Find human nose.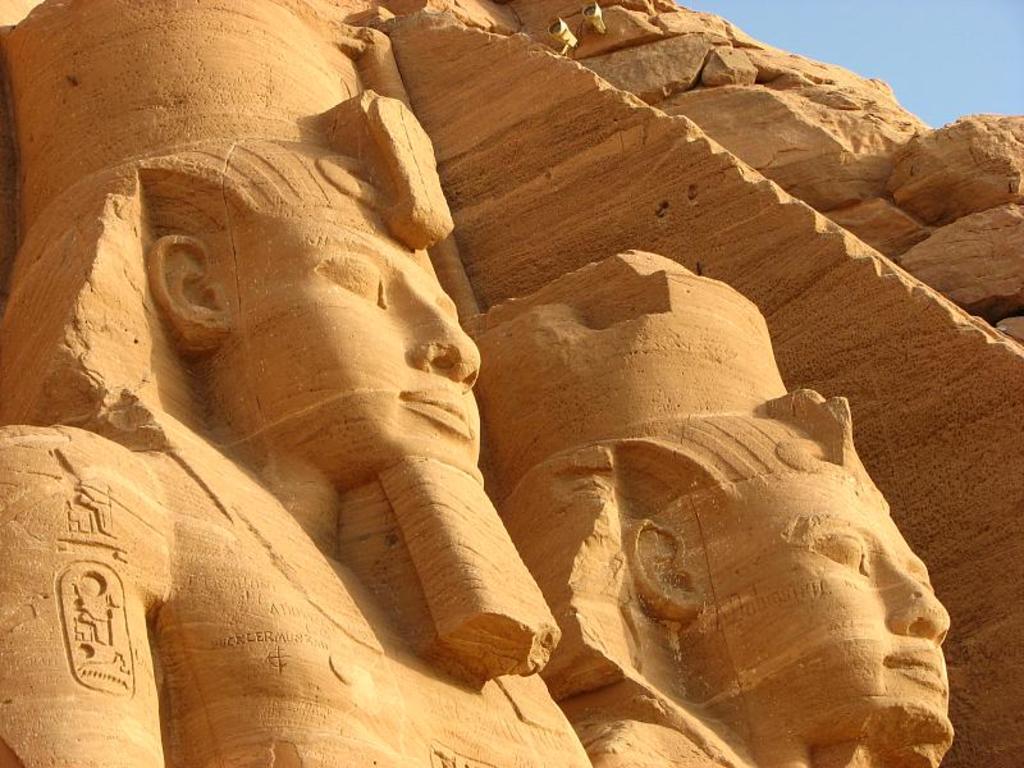
l=411, t=301, r=480, b=384.
